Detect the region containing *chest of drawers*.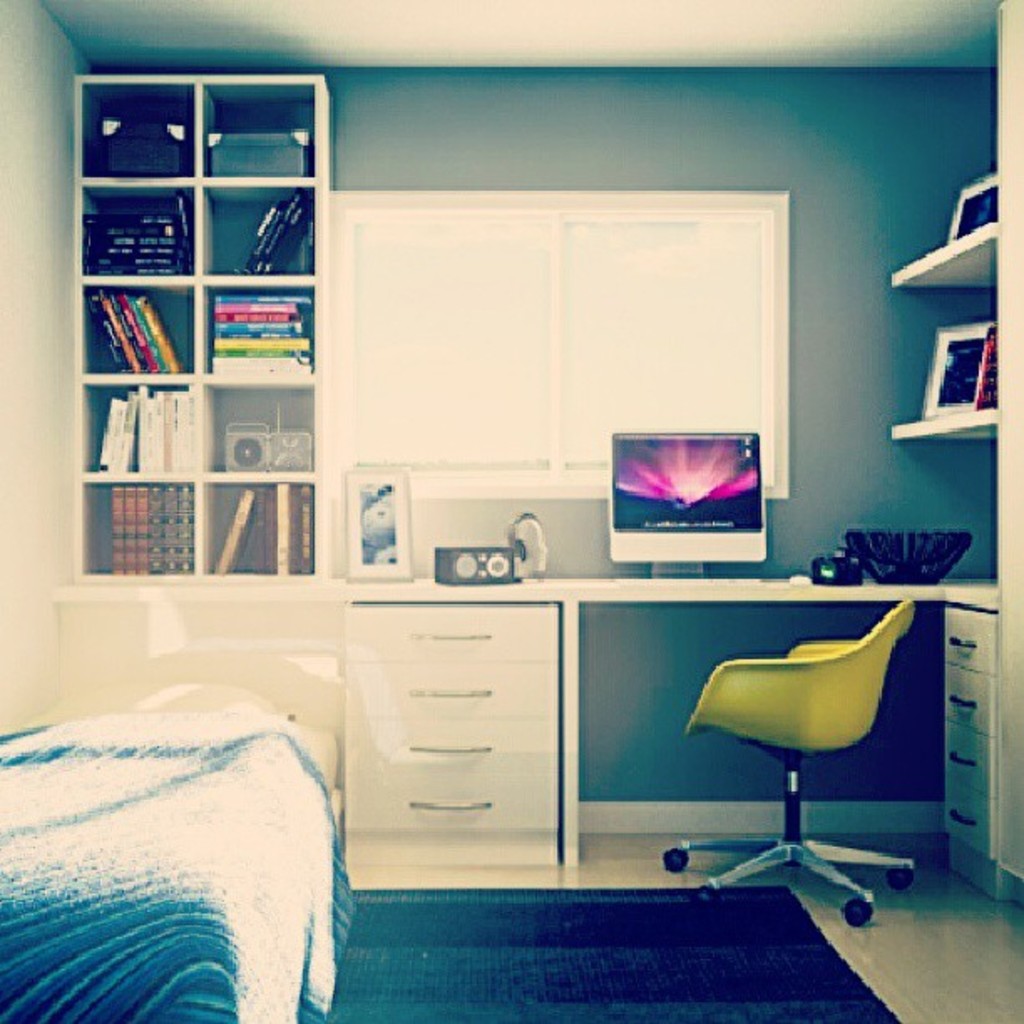
336/606/561/868.
